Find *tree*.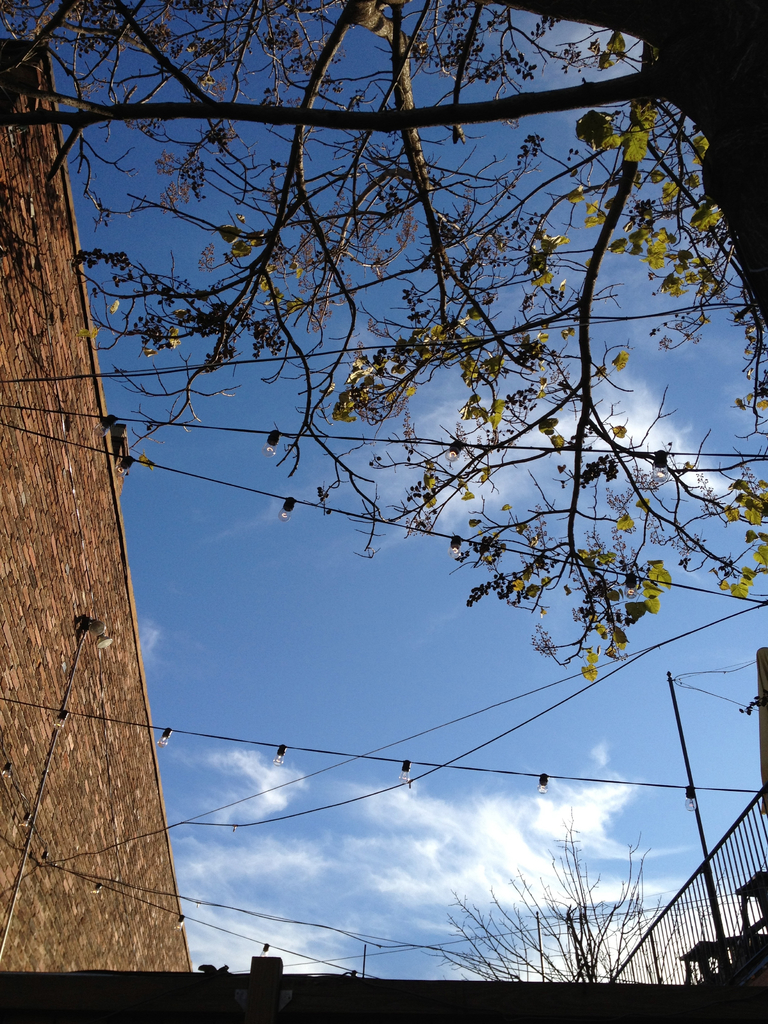
0/0/767/682.
